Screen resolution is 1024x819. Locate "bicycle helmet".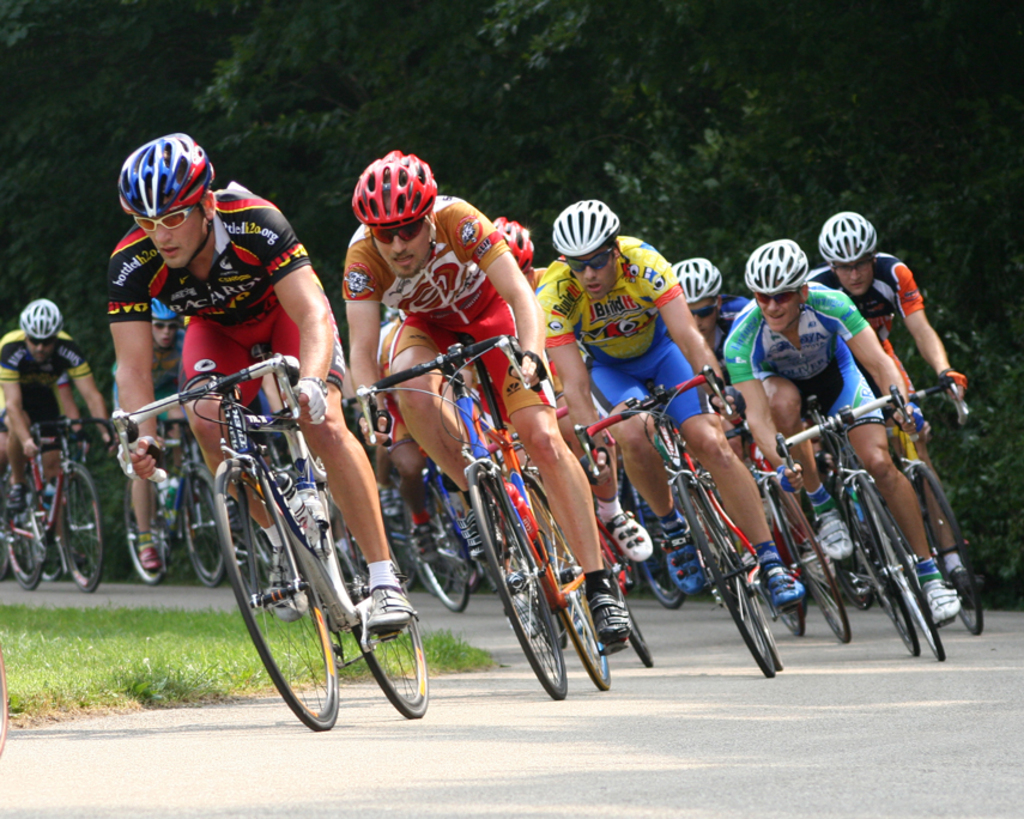
<bbox>346, 151, 426, 230</bbox>.
